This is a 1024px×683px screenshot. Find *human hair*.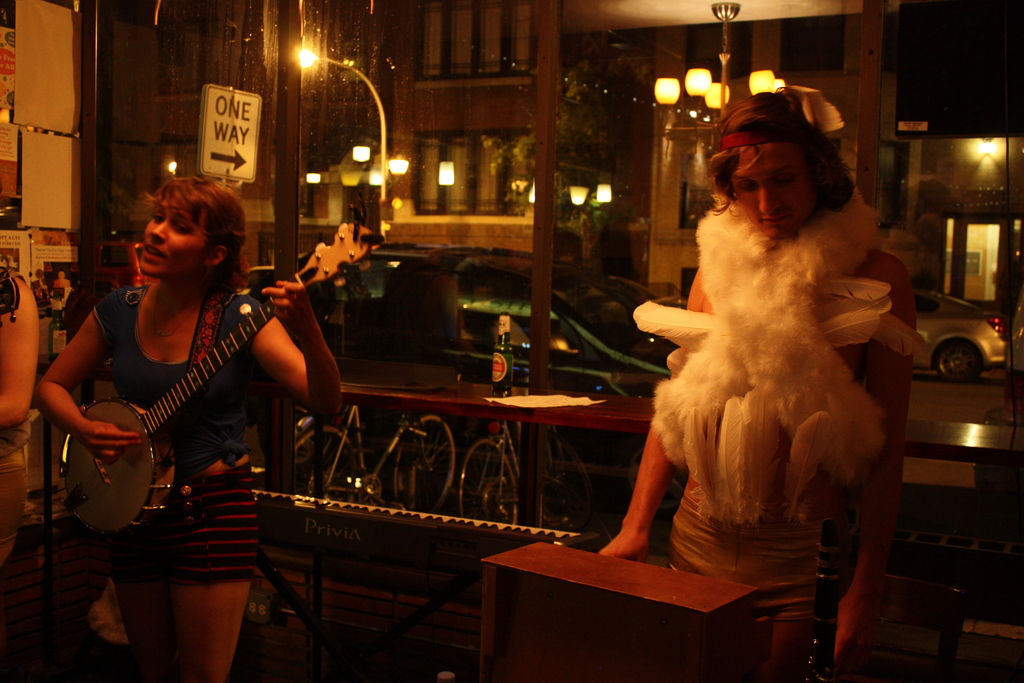
Bounding box: bbox(138, 172, 250, 285).
